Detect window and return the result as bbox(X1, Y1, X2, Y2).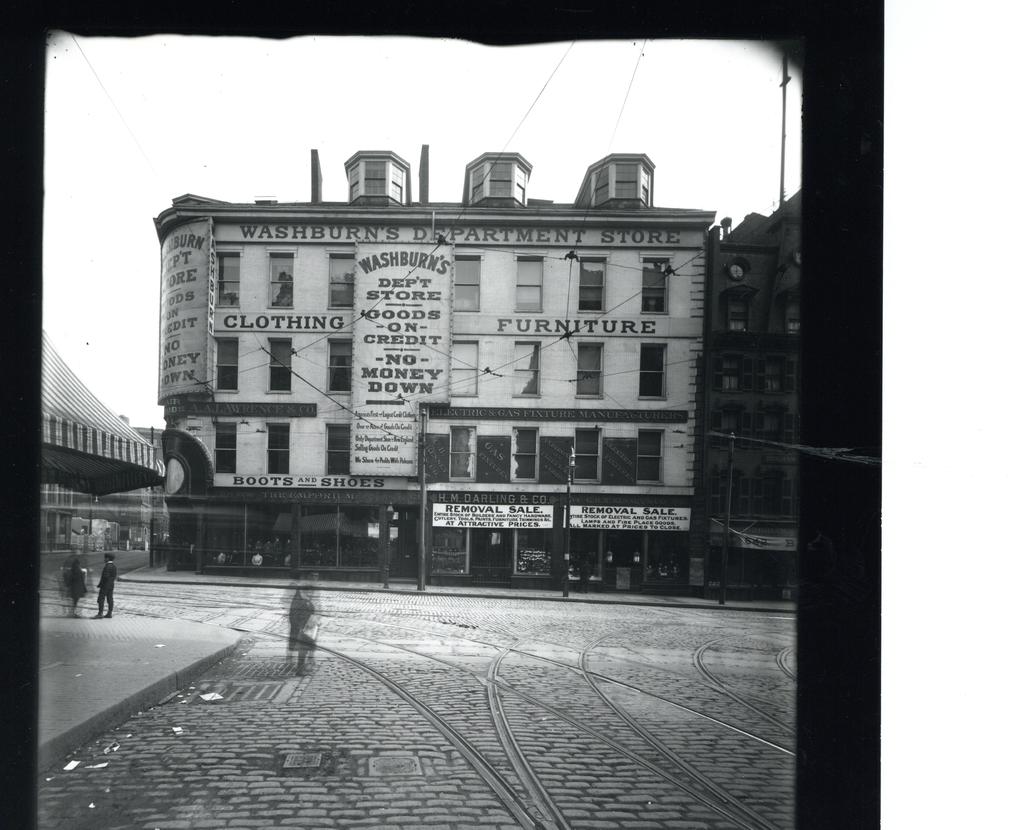
bbox(324, 426, 349, 477).
